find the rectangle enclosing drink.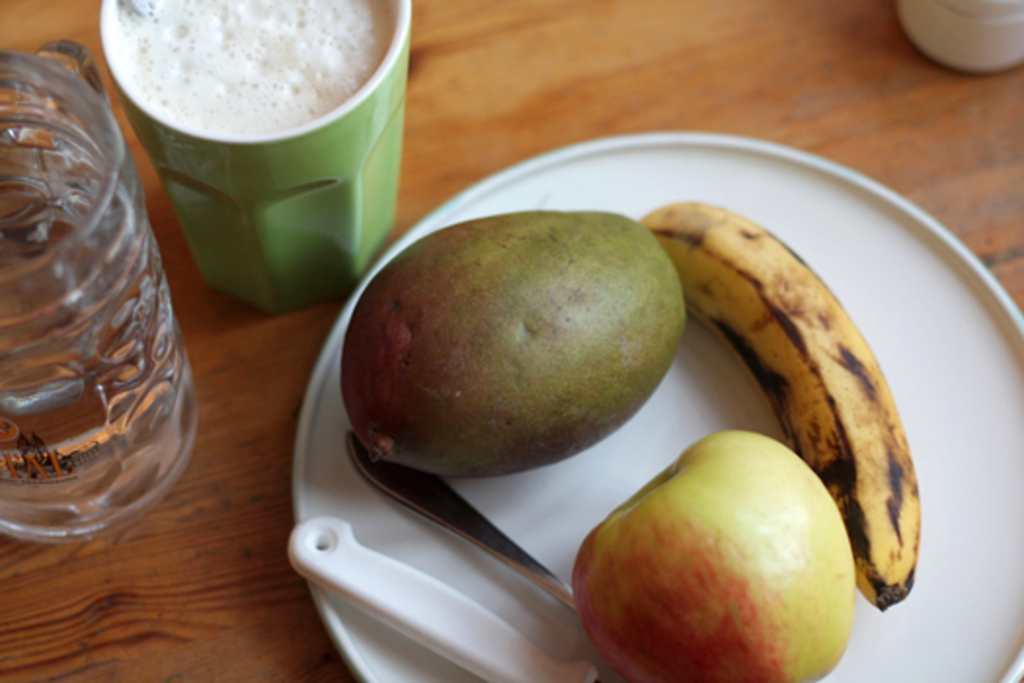
pyautogui.locateOnScreen(121, 0, 396, 133).
